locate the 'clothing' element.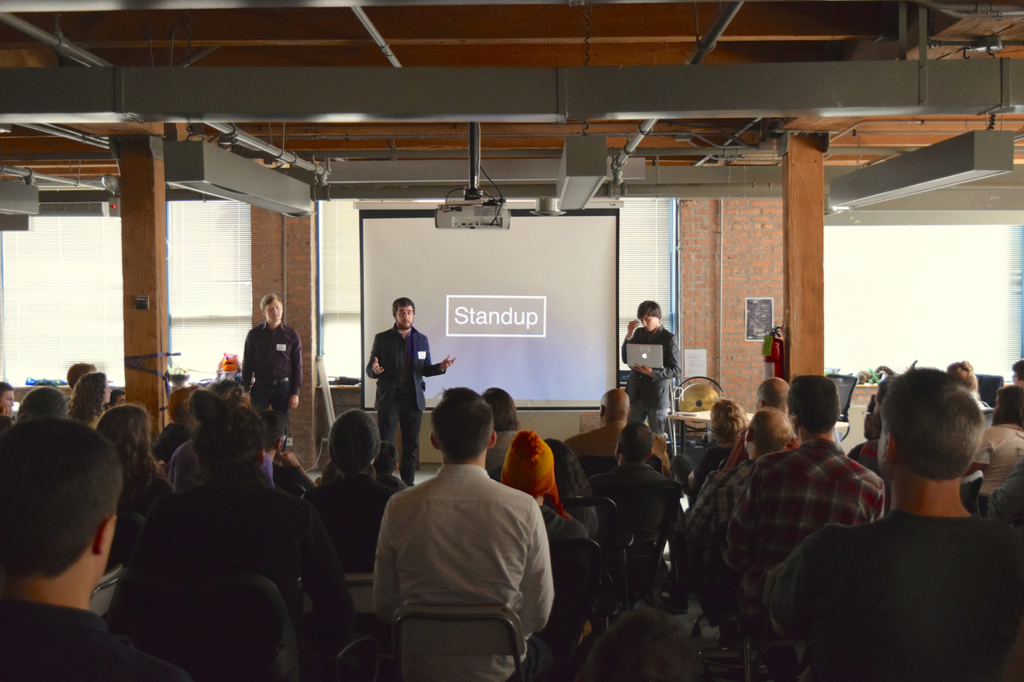
Element bbox: x1=0, y1=597, x2=196, y2=680.
